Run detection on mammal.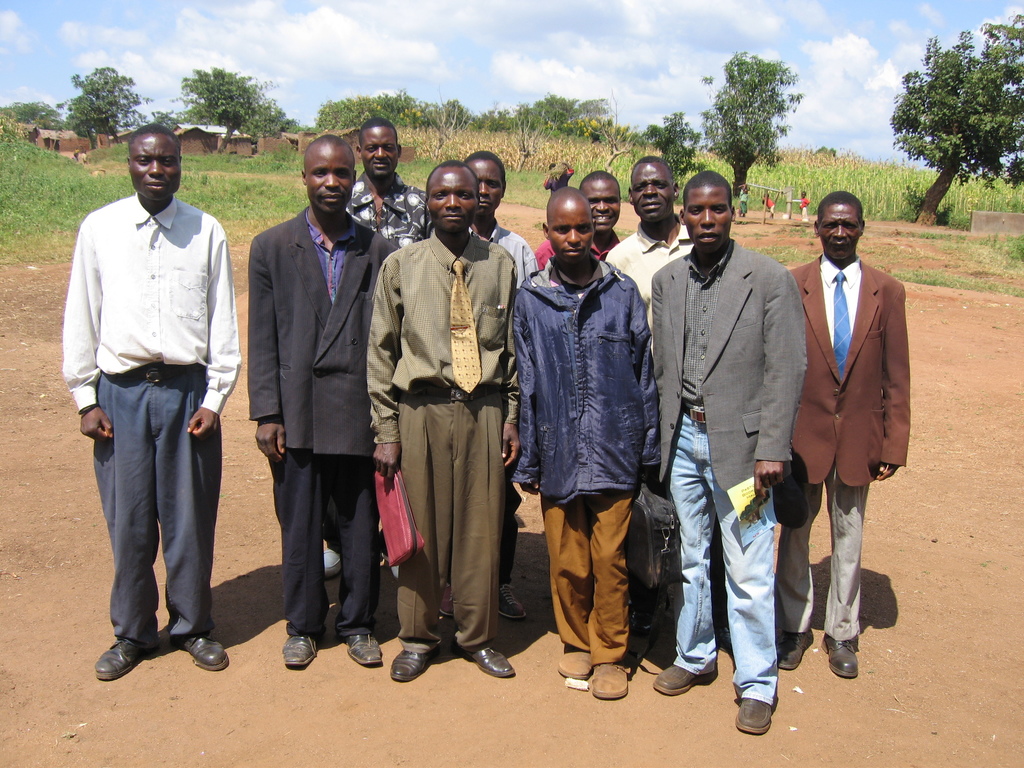
Result: select_region(739, 186, 749, 218).
